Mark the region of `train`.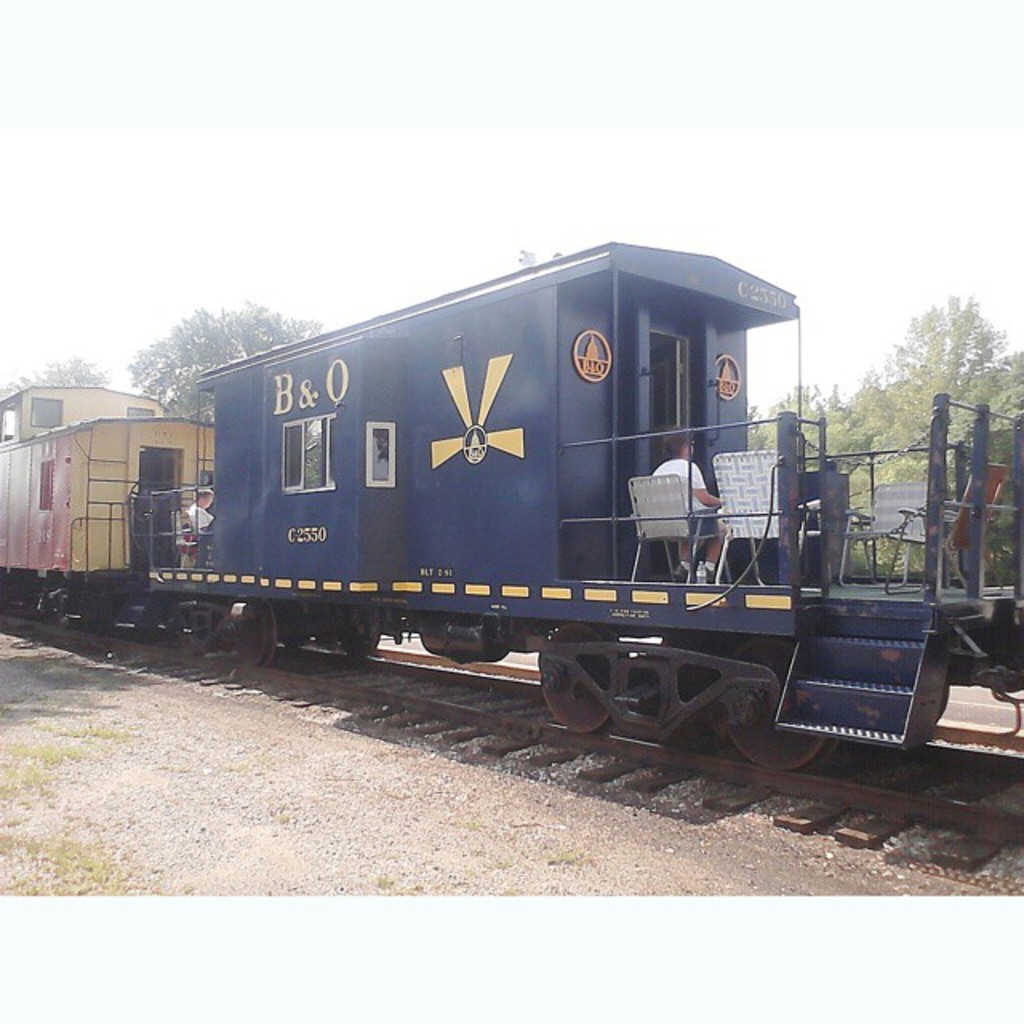
Region: <bbox>0, 250, 1022, 779</bbox>.
